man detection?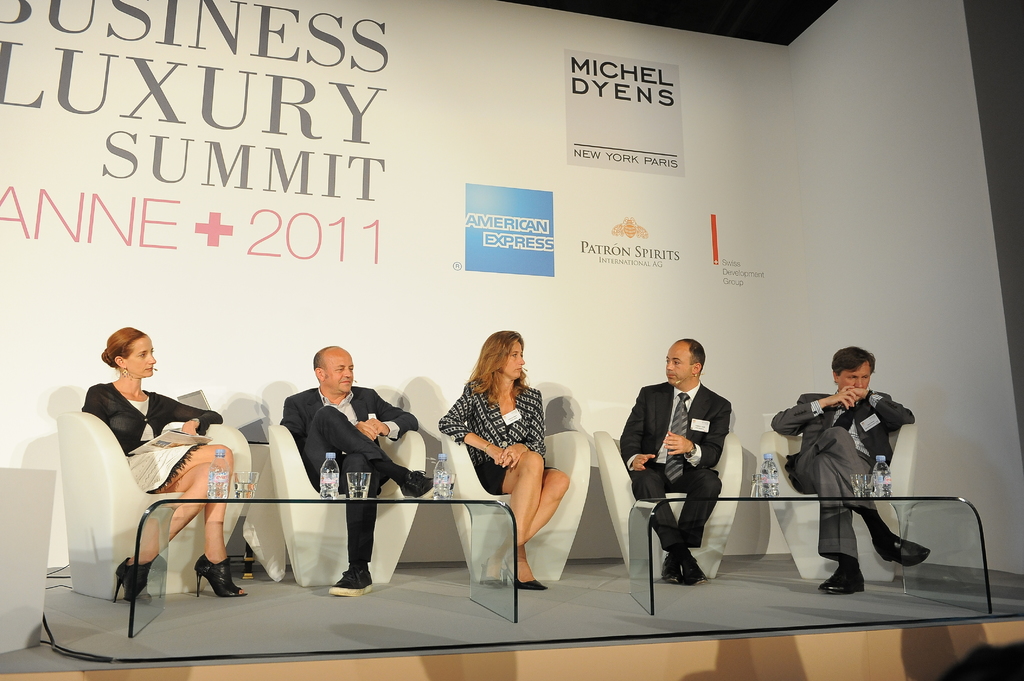
Rect(280, 340, 451, 600)
